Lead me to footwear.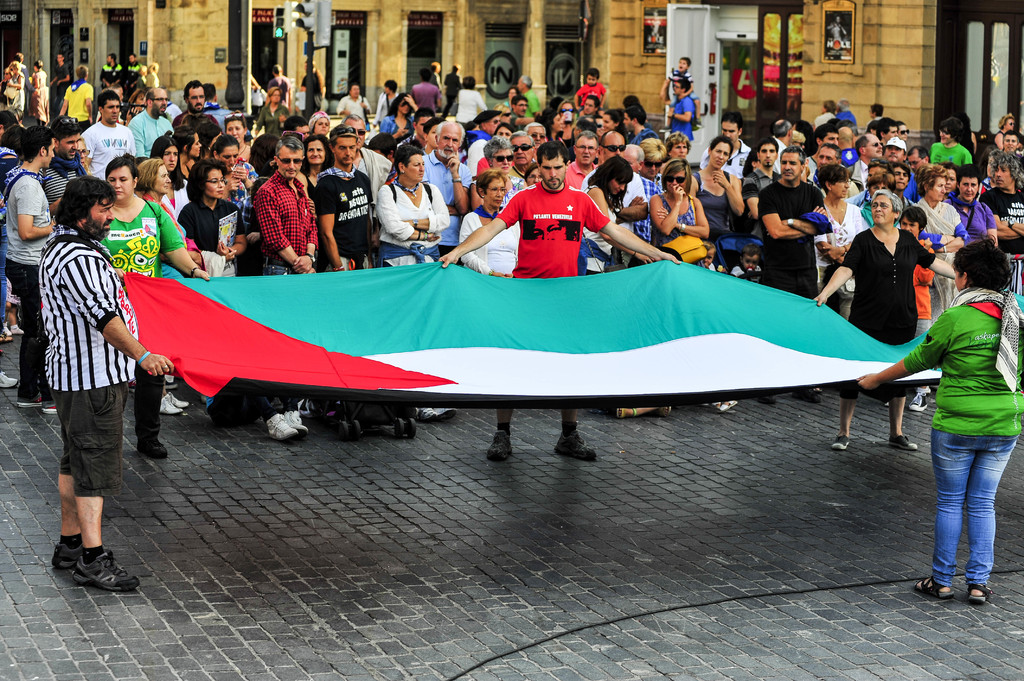
Lead to [left=137, top=434, right=168, bottom=459].
